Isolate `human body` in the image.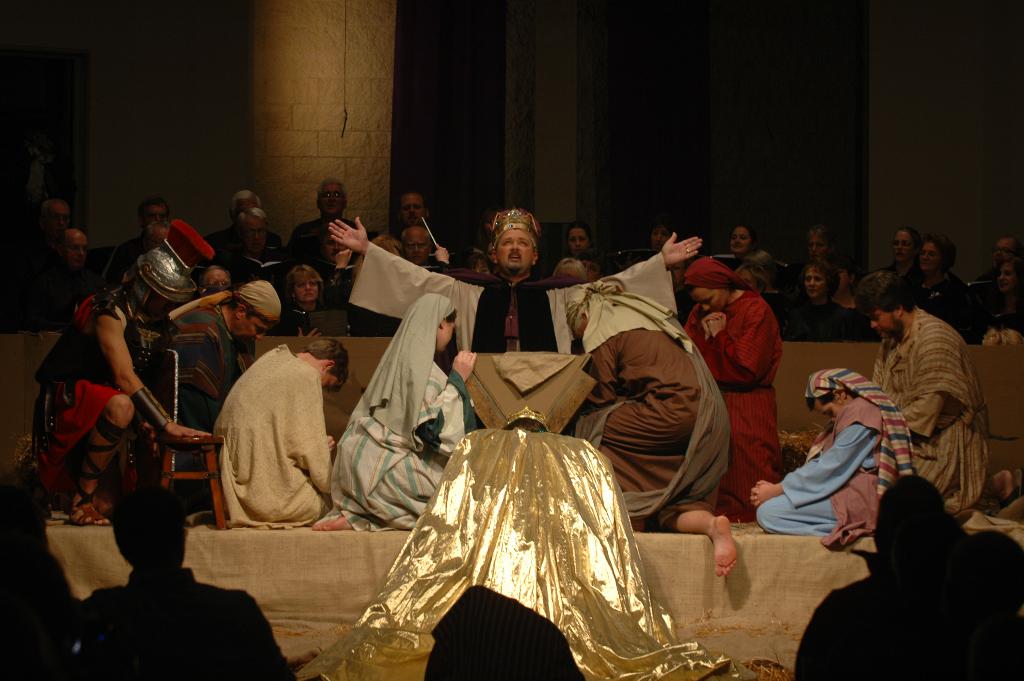
Isolated region: pyautogui.locateOnScreen(910, 229, 963, 313).
